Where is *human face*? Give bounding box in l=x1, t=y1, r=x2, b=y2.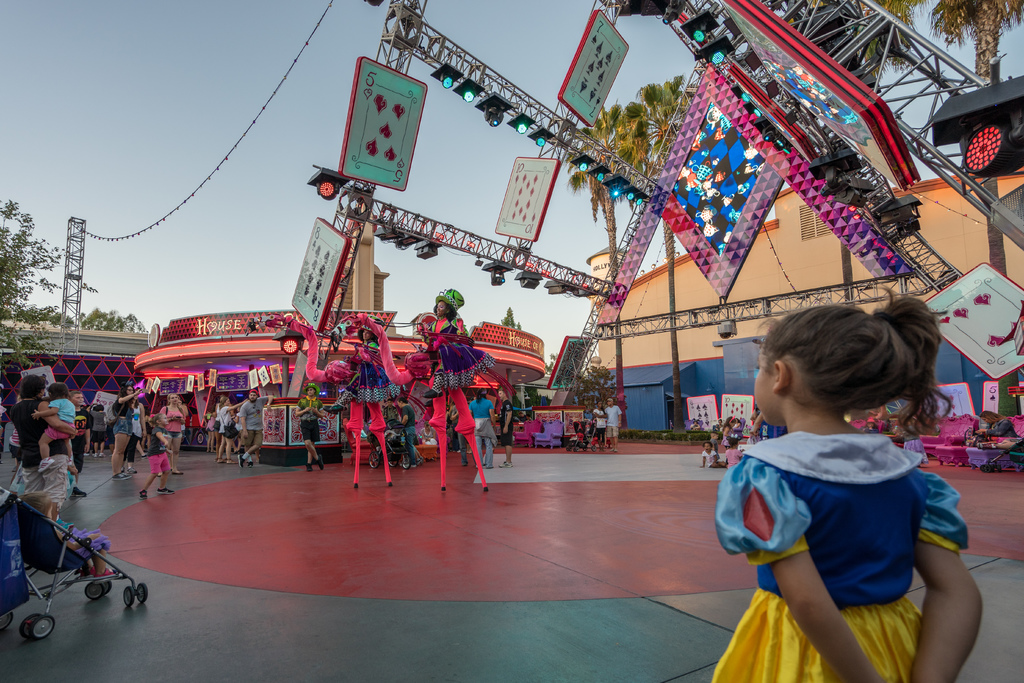
l=46, t=507, r=56, b=520.
